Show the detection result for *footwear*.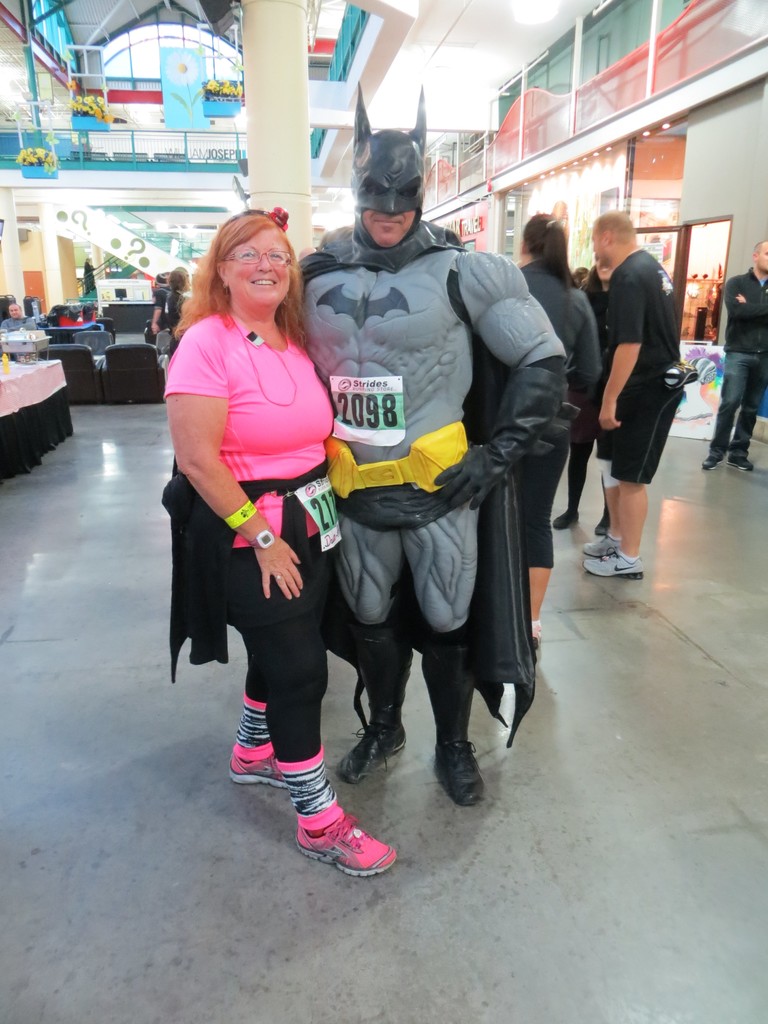
select_region(228, 740, 289, 786).
